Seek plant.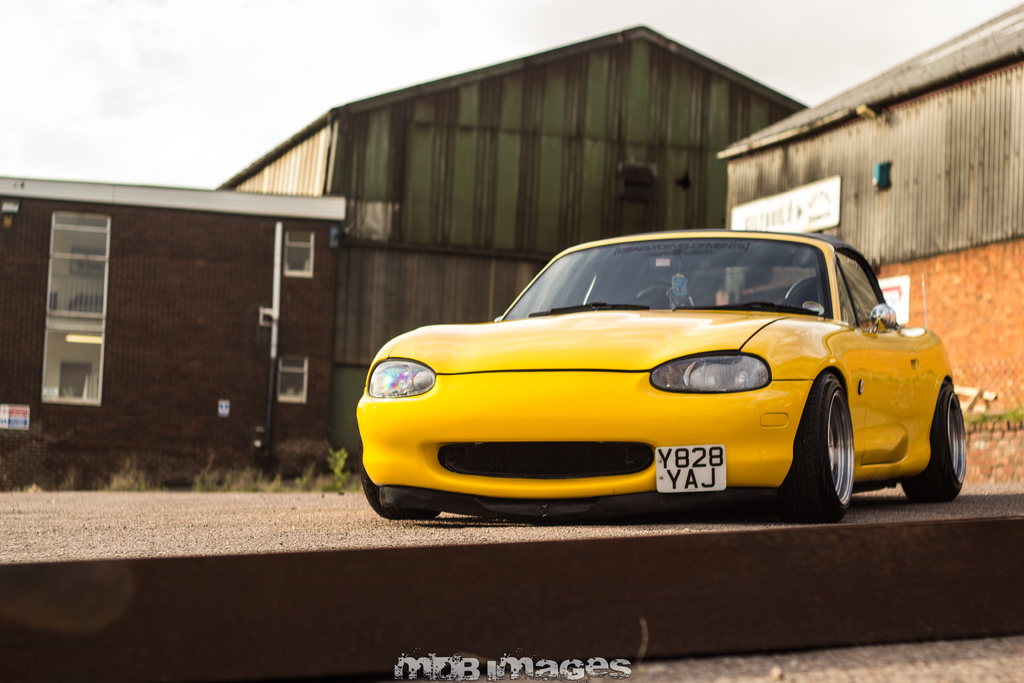
x1=190, y1=448, x2=257, y2=495.
